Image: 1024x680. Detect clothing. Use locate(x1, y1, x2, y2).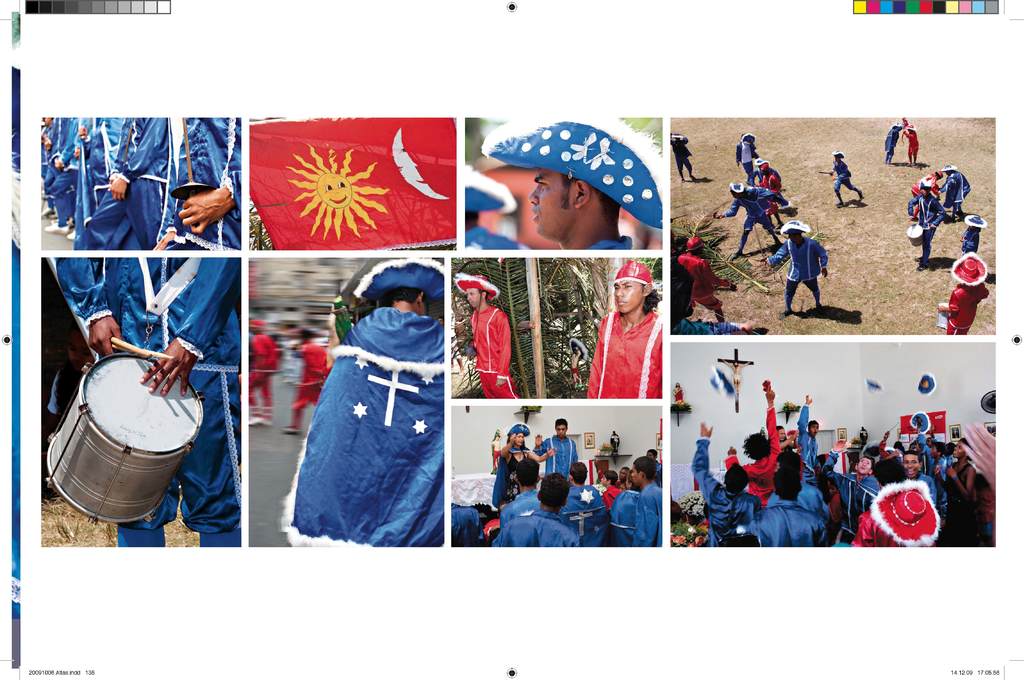
locate(958, 211, 980, 260).
